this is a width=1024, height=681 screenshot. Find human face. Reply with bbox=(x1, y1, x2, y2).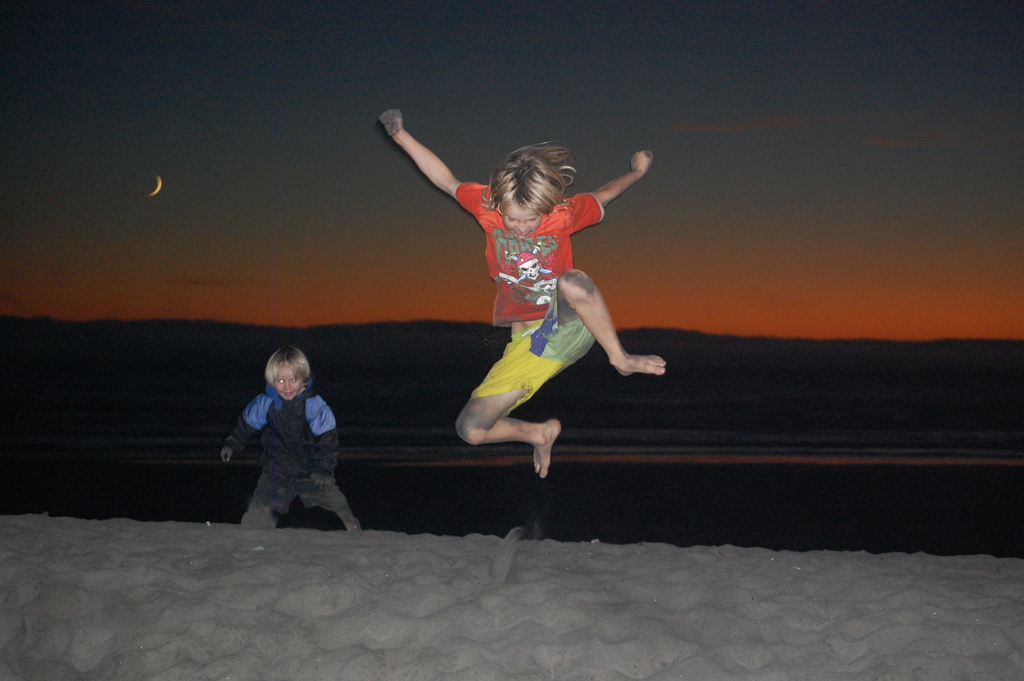
bbox=(271, 366, 300, 398).
